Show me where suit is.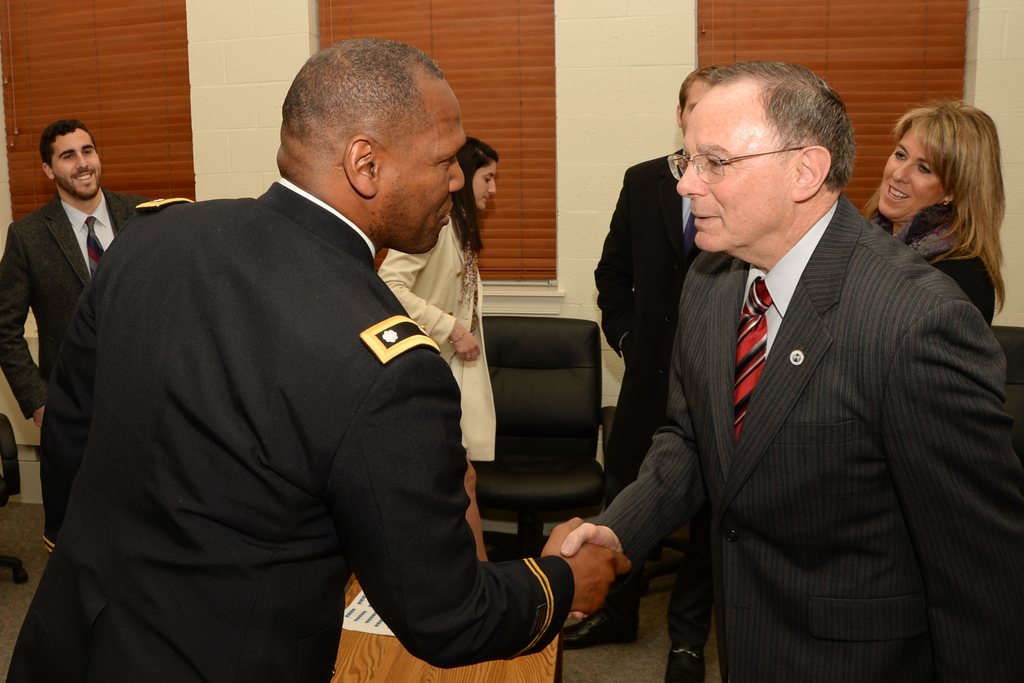
suit is at <bbox>0, 188, 152, 534</bbox>.
